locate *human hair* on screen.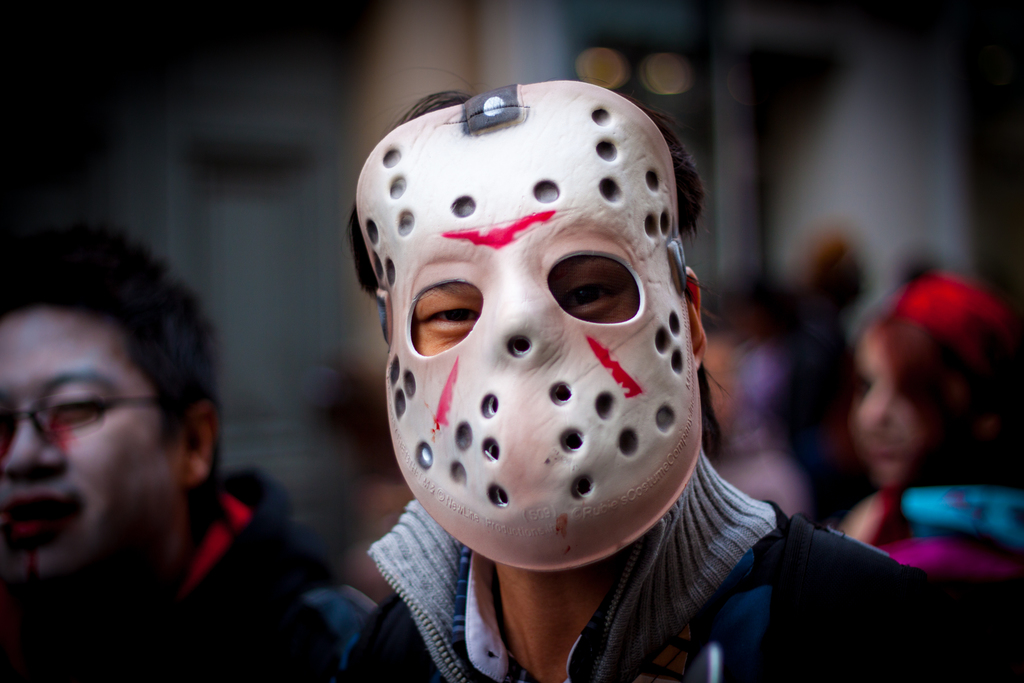
On screen at 869/268/1018/448.
